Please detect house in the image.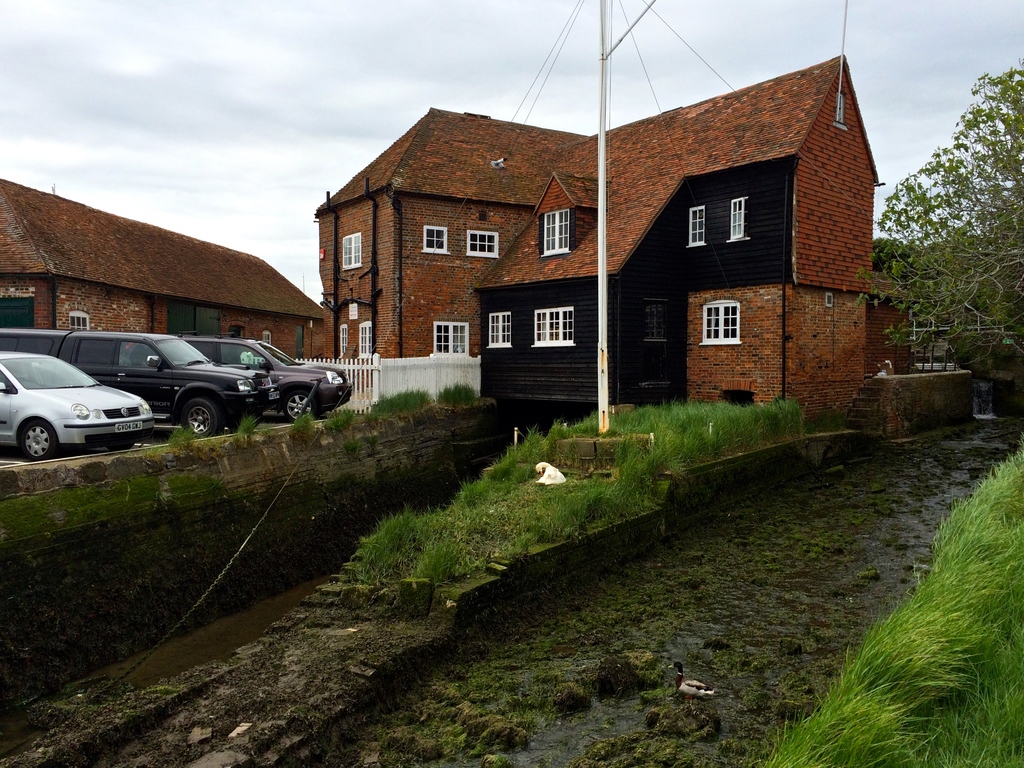
<bbox>0, 173, 335, 368</bbox>.
